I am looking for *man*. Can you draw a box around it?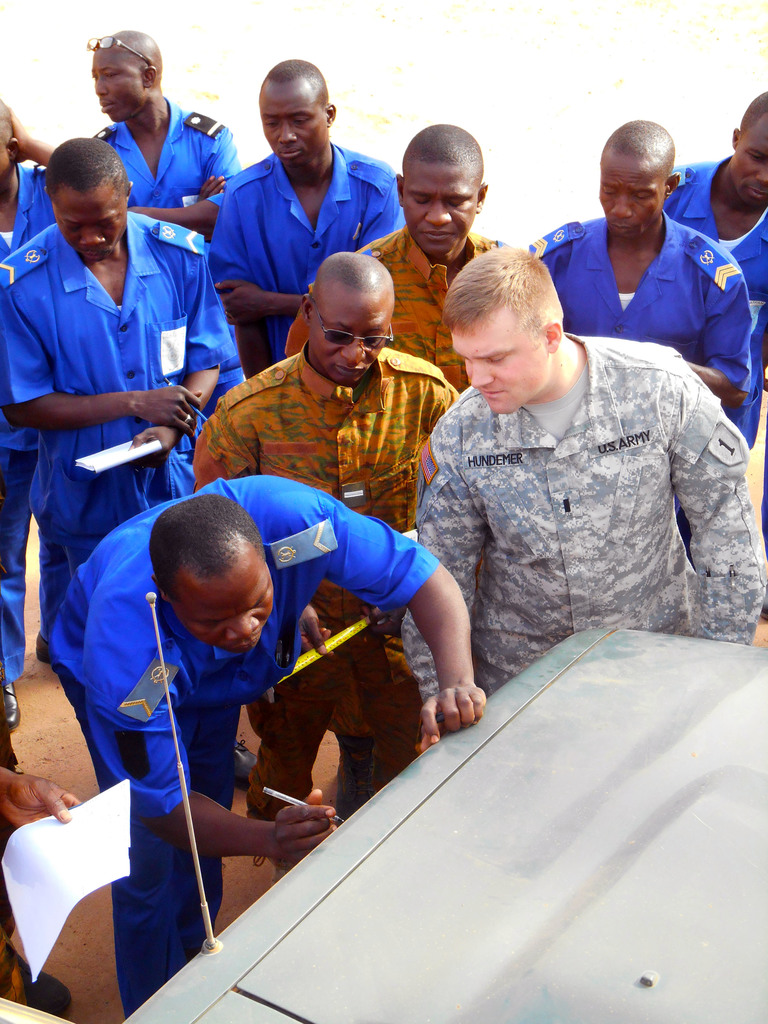
Sure, the bounding box is [x1=656, y1=97, x2=767, y2=460].
